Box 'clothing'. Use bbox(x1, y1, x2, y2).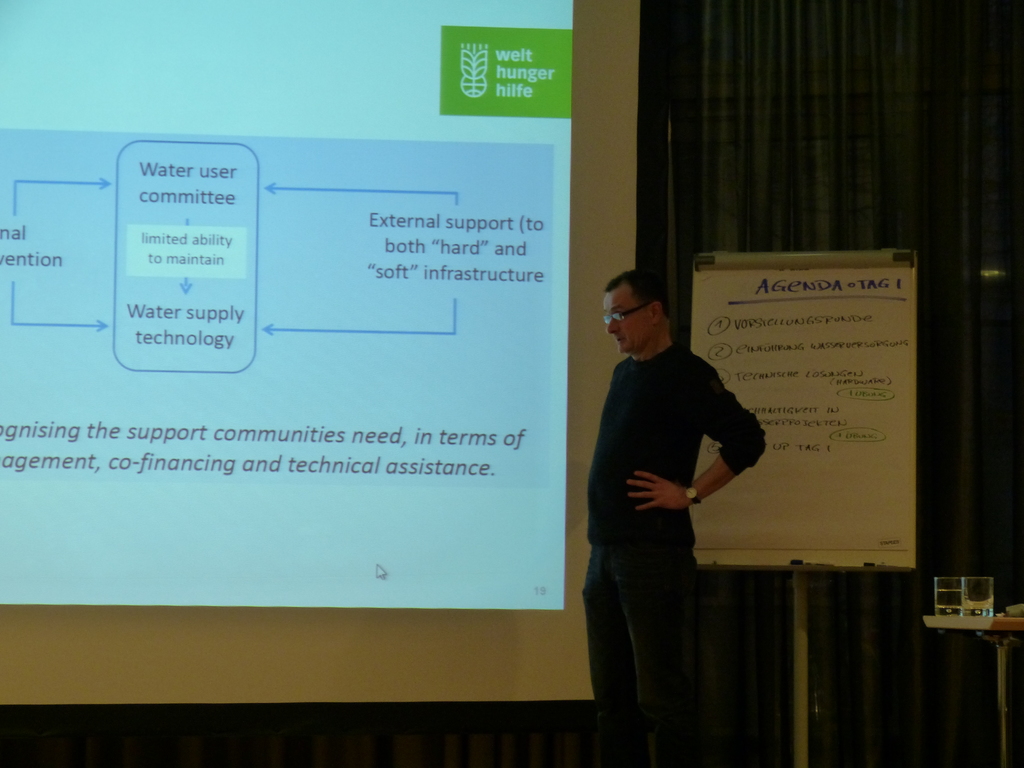
bbox(575, 333, 773, 767).
